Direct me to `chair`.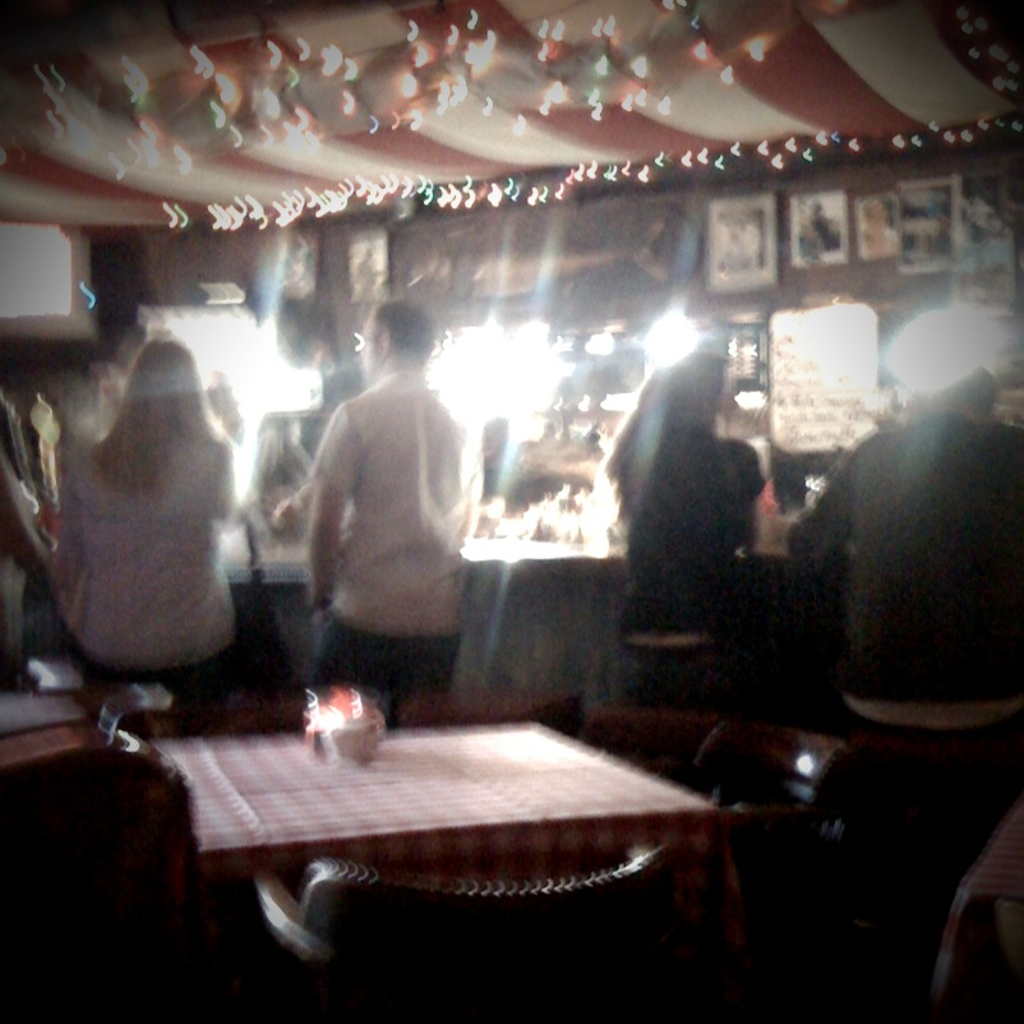
Direction: <box>253,855,673,969</box>.
